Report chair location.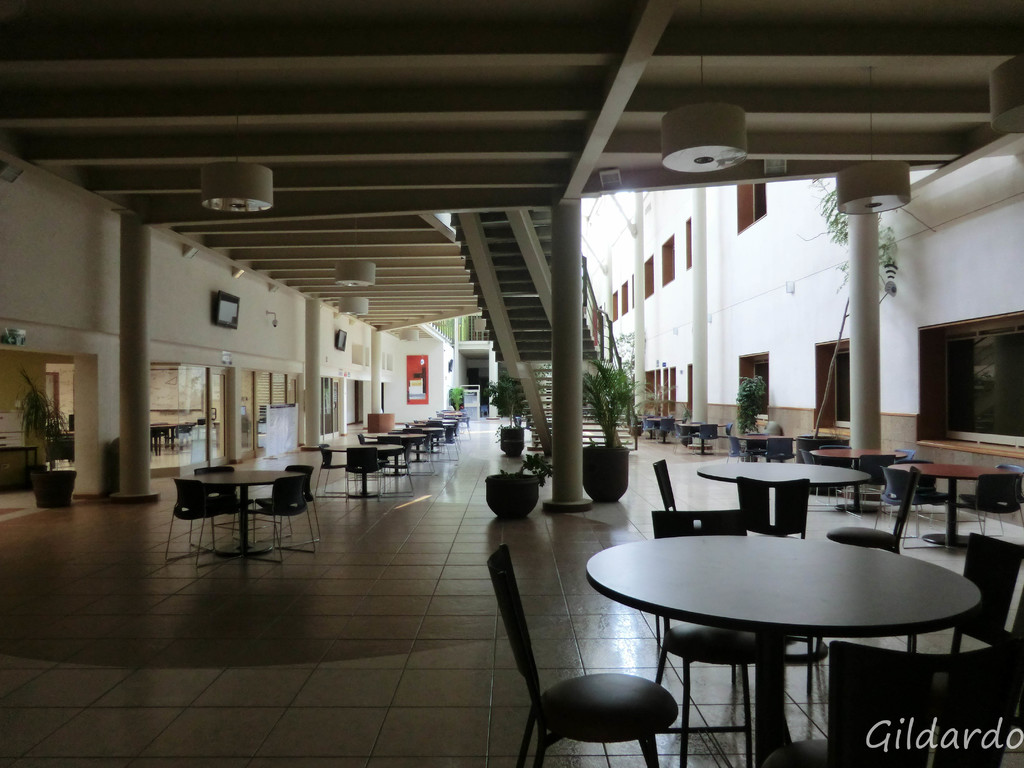
Report: region(733, 472, 811, 540).
